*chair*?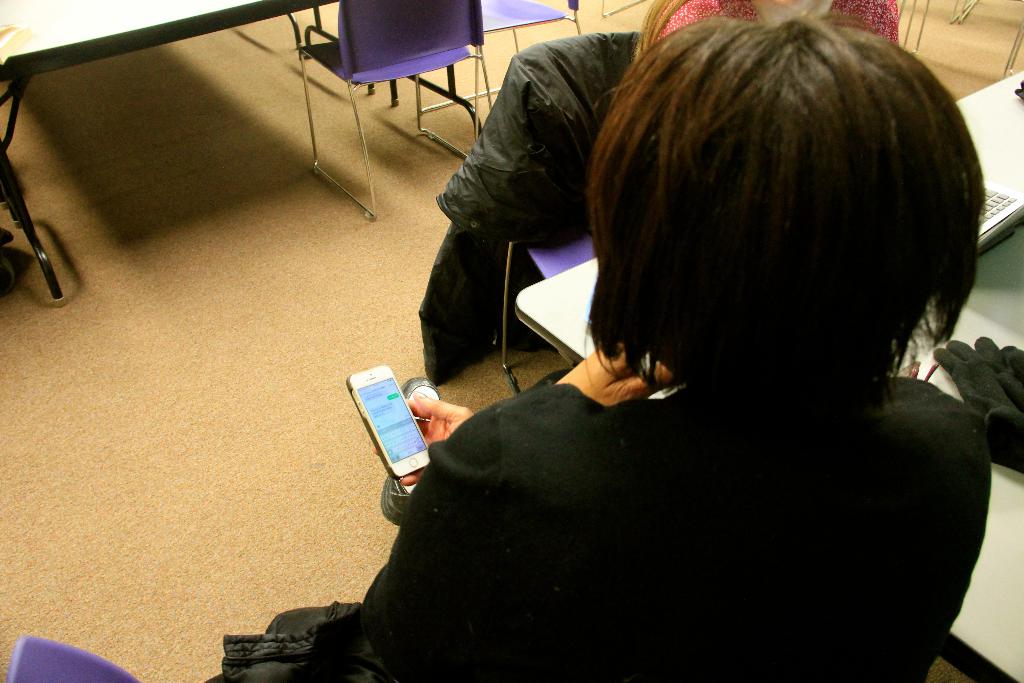
box=[316, 3, 495, 131]
